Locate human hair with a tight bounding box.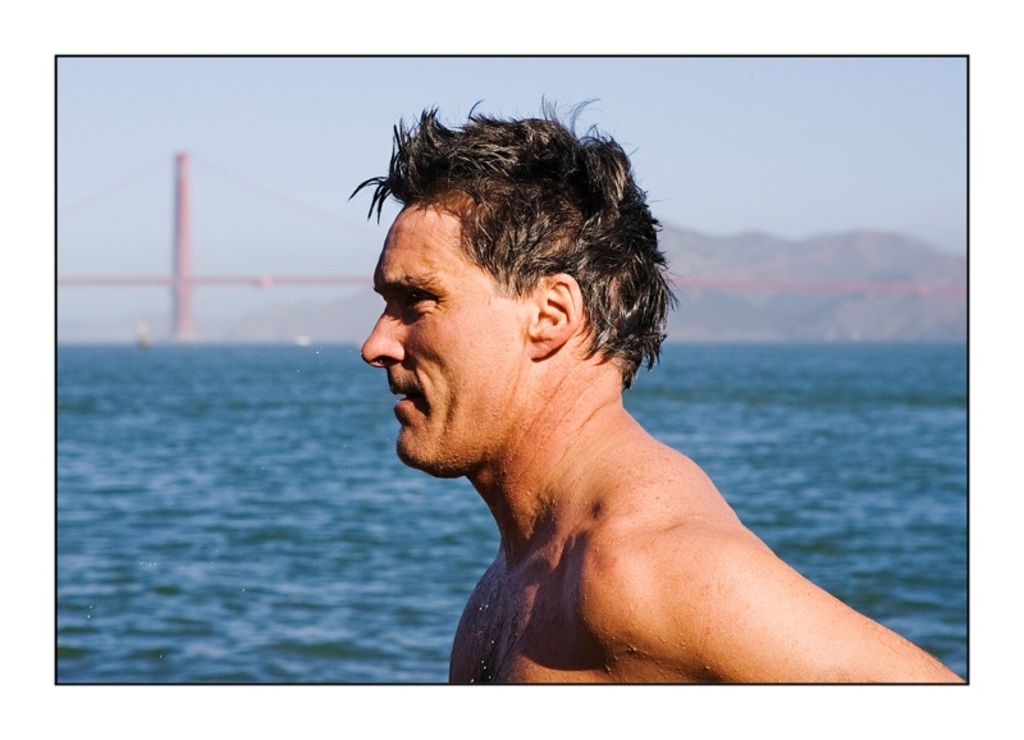
338:105:652:424.
